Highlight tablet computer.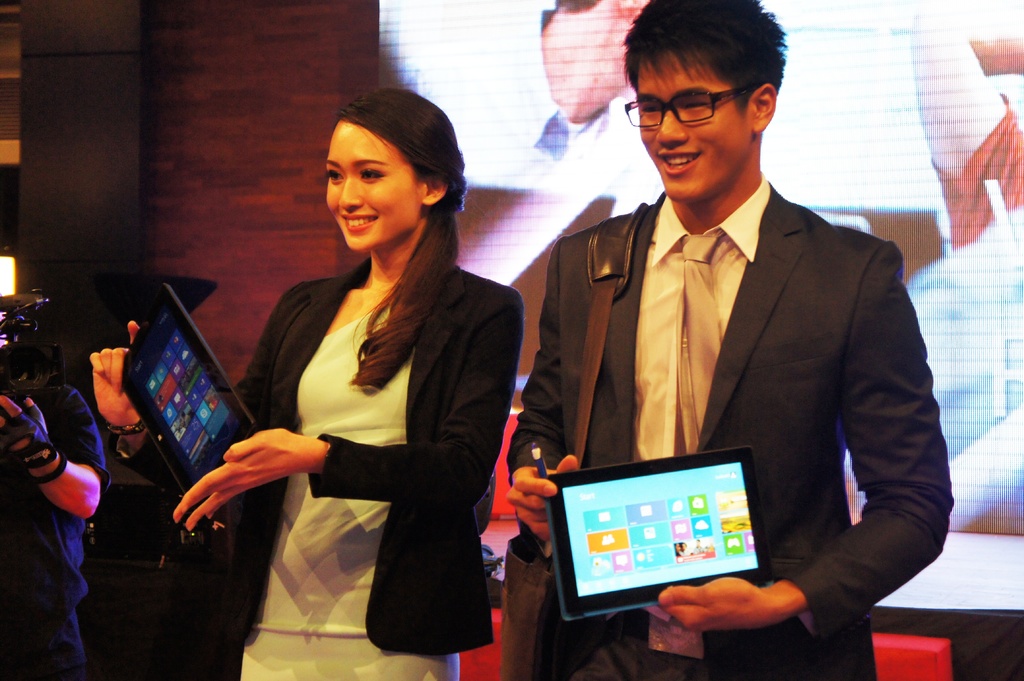
Highlighted region: rect(543, 445, 779, 624).
